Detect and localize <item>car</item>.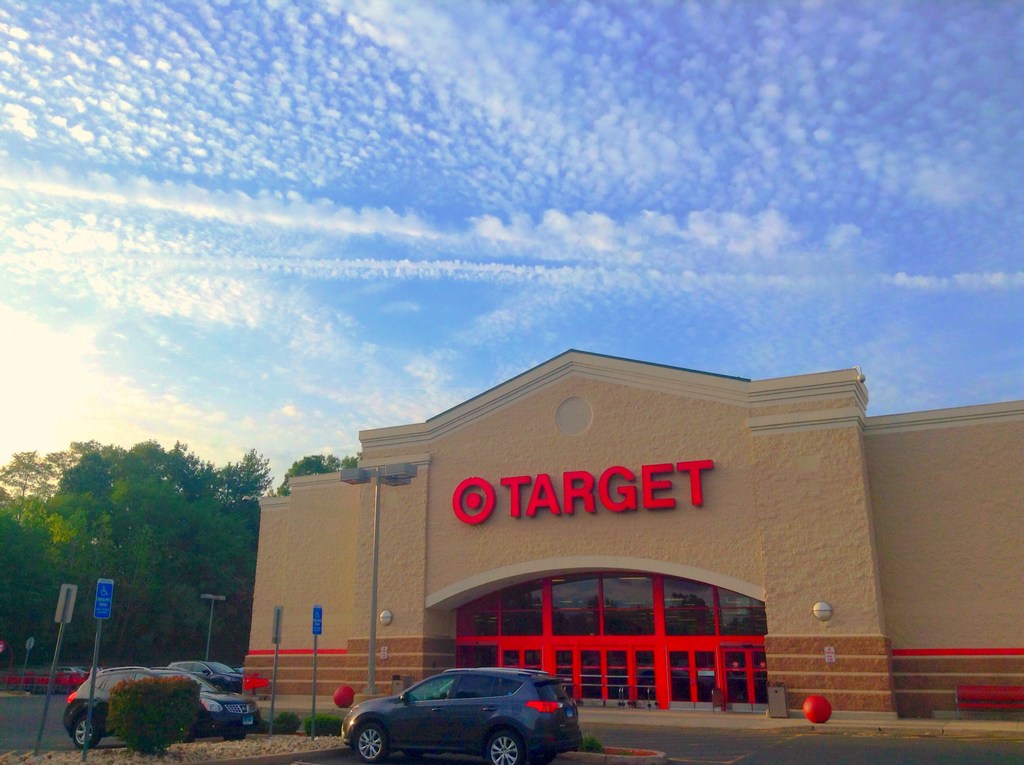
Localized at 56,666,92,677.
